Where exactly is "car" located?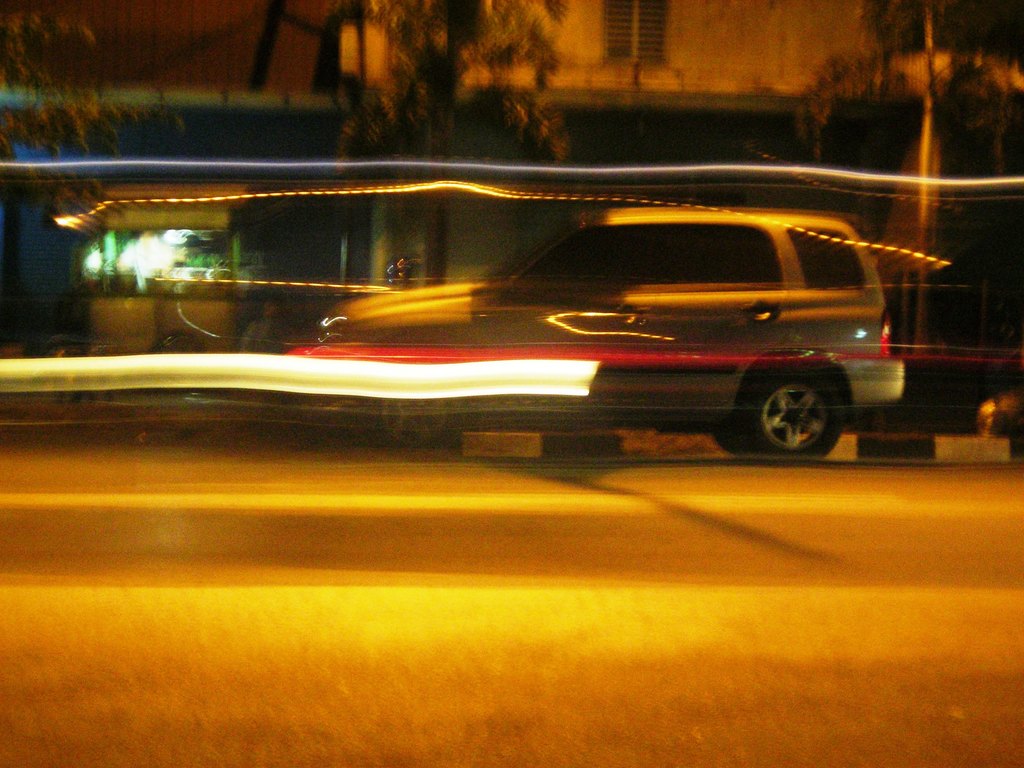
Its bounding box is 297, 202, 904, 455.
